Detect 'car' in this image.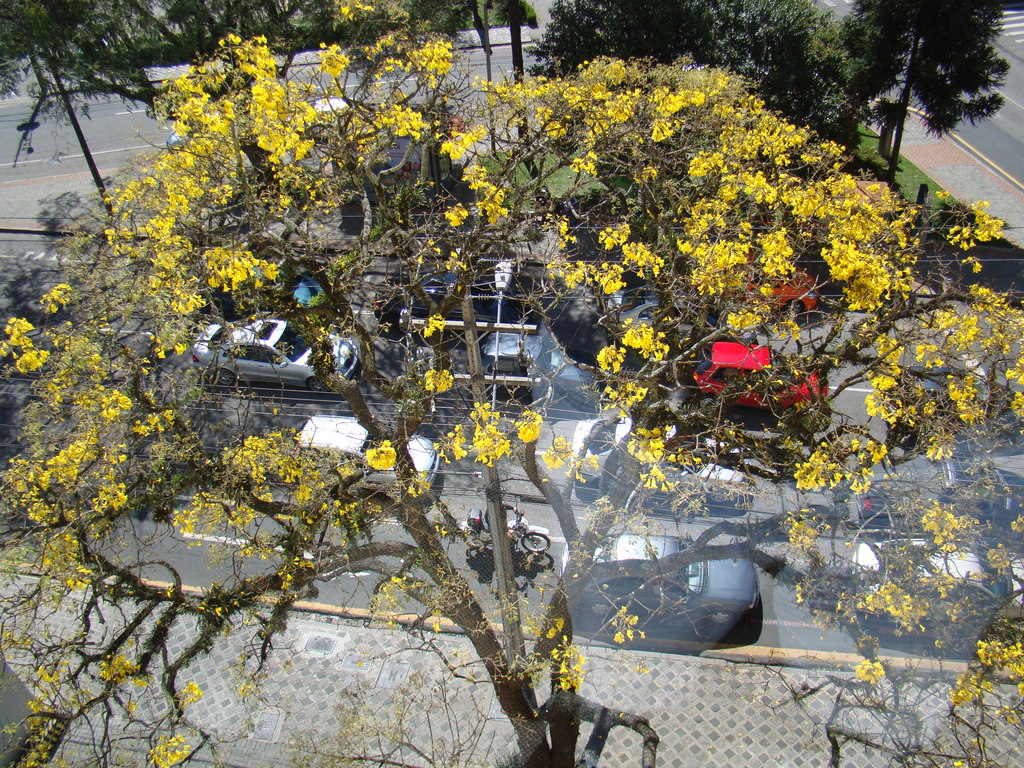
Detection: 721, 259, 819, 308.
